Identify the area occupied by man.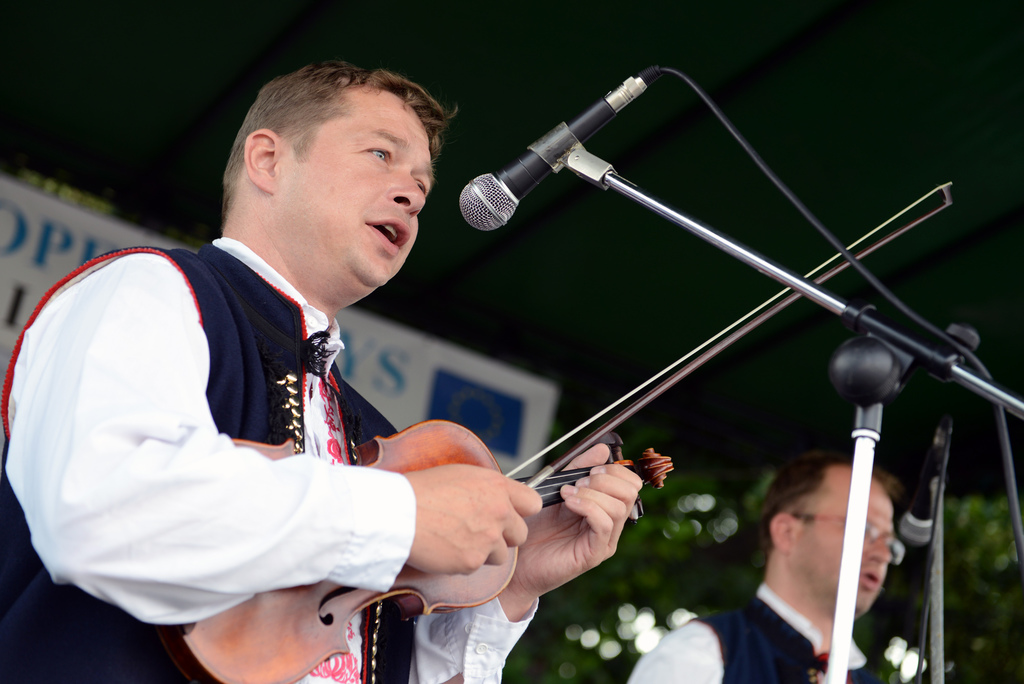
Area: Rect(60, 60, 602, 675).
